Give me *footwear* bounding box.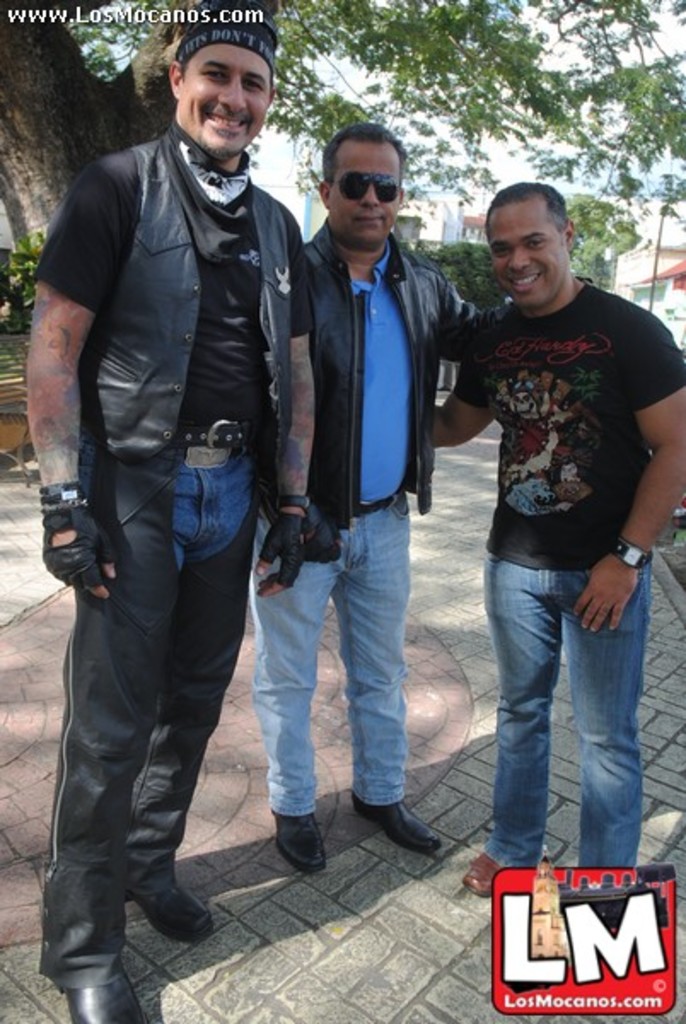
left=462, top=848, right=517, bottom=891.
